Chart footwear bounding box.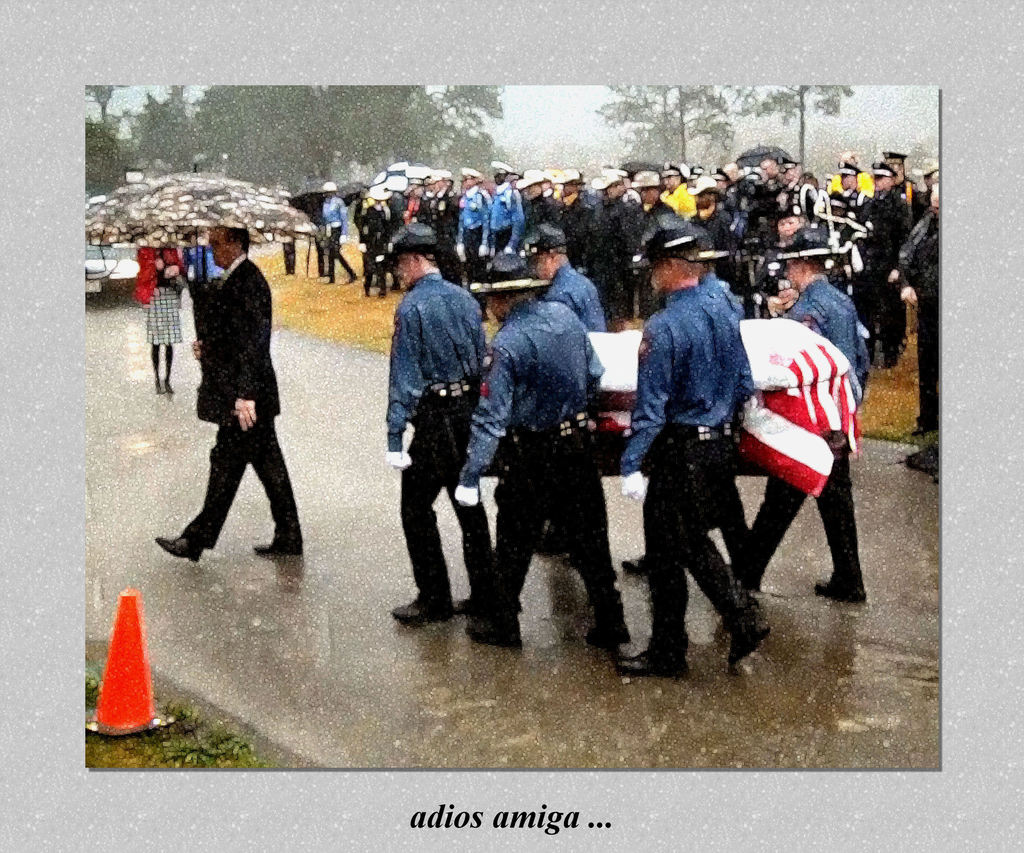
Charted: x1=257 y1=525 x2=308 y2=554.
